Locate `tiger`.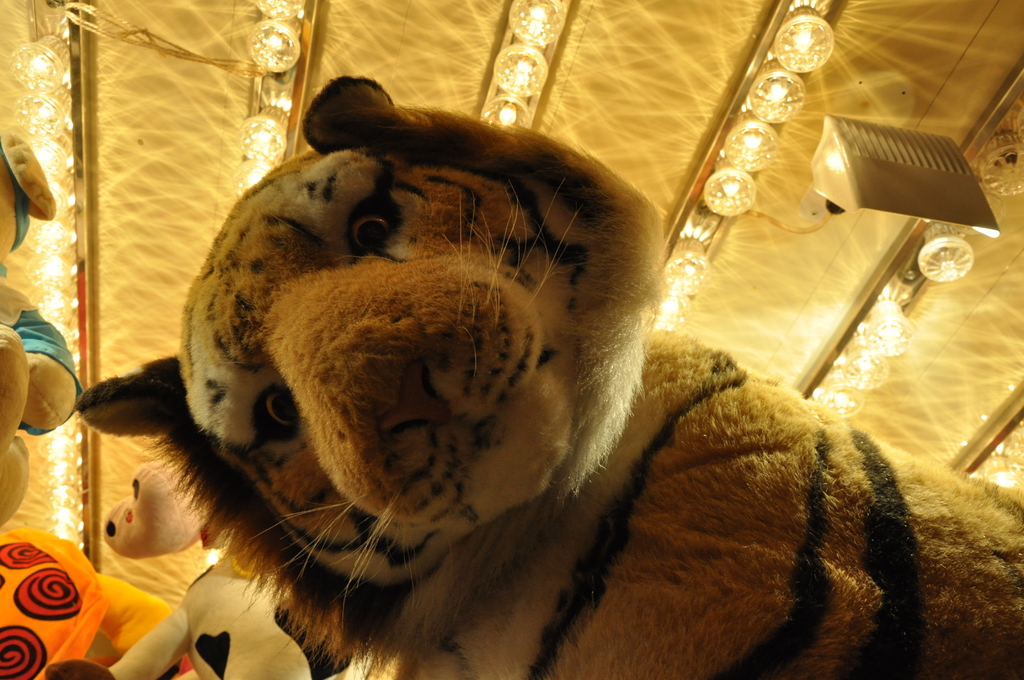
Bounding box: (78, 76, 1023, 679).
